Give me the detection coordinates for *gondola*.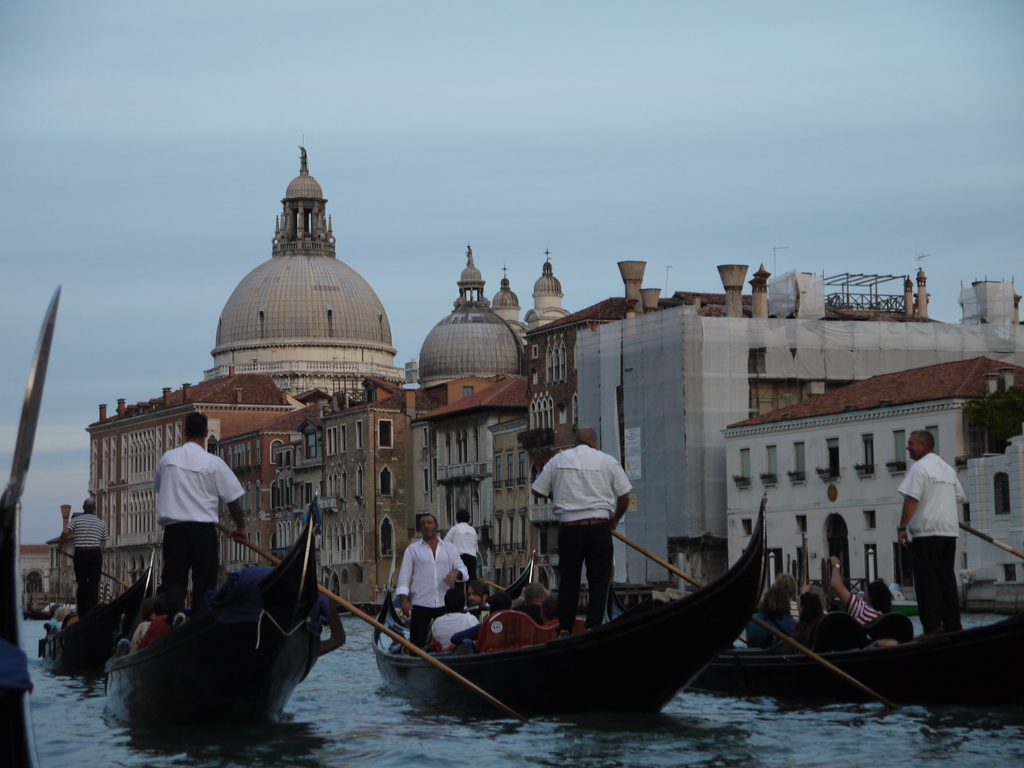
pyautogui.locateOnScreen(652, 601, 1023, 713).
